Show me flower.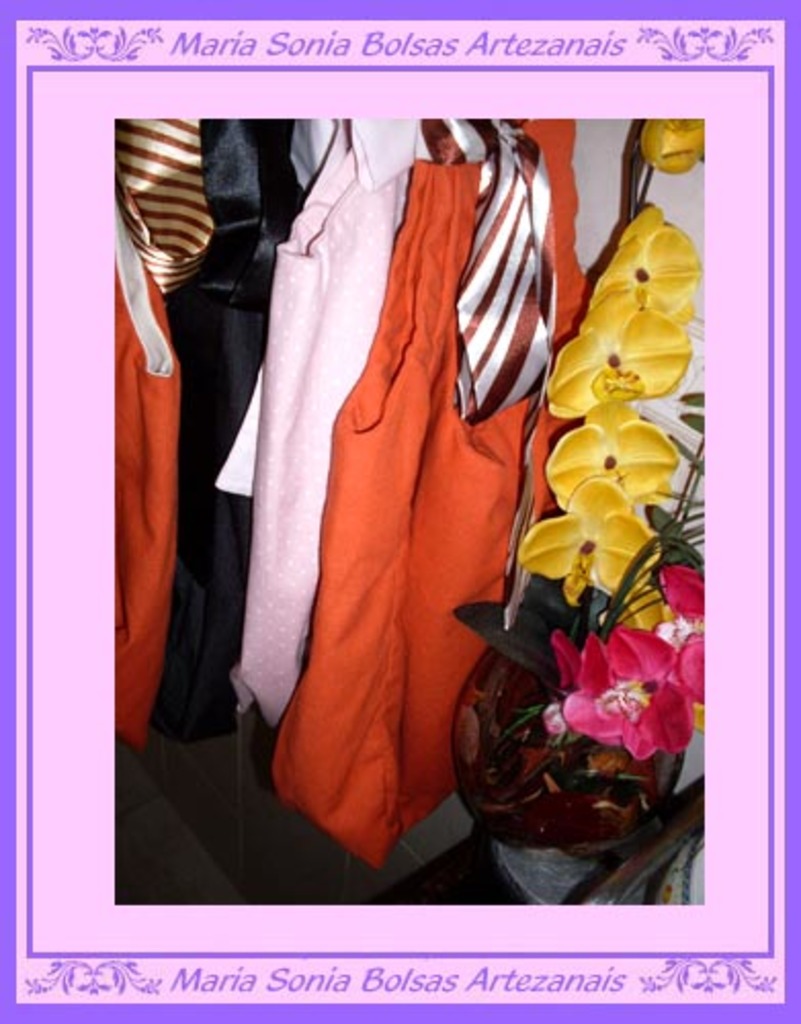
flower is here: (x1=557, y1=631, x2=701, y2=764).
